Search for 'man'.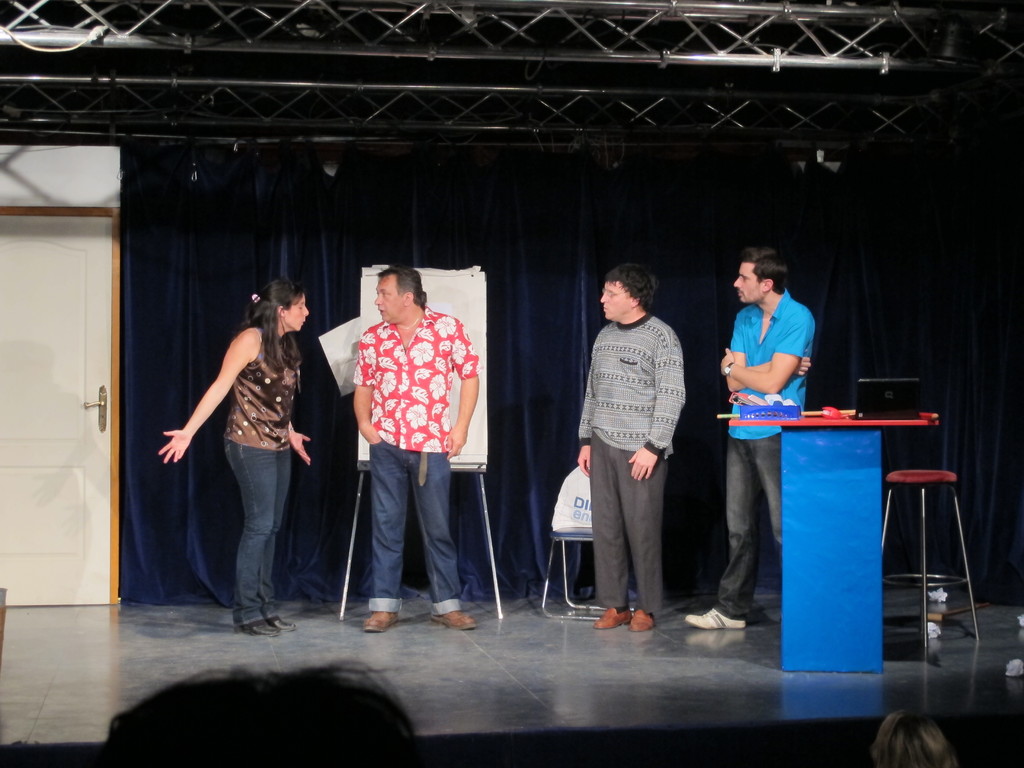
Found at x1=572 y1=258 x2=684 y2=632.
